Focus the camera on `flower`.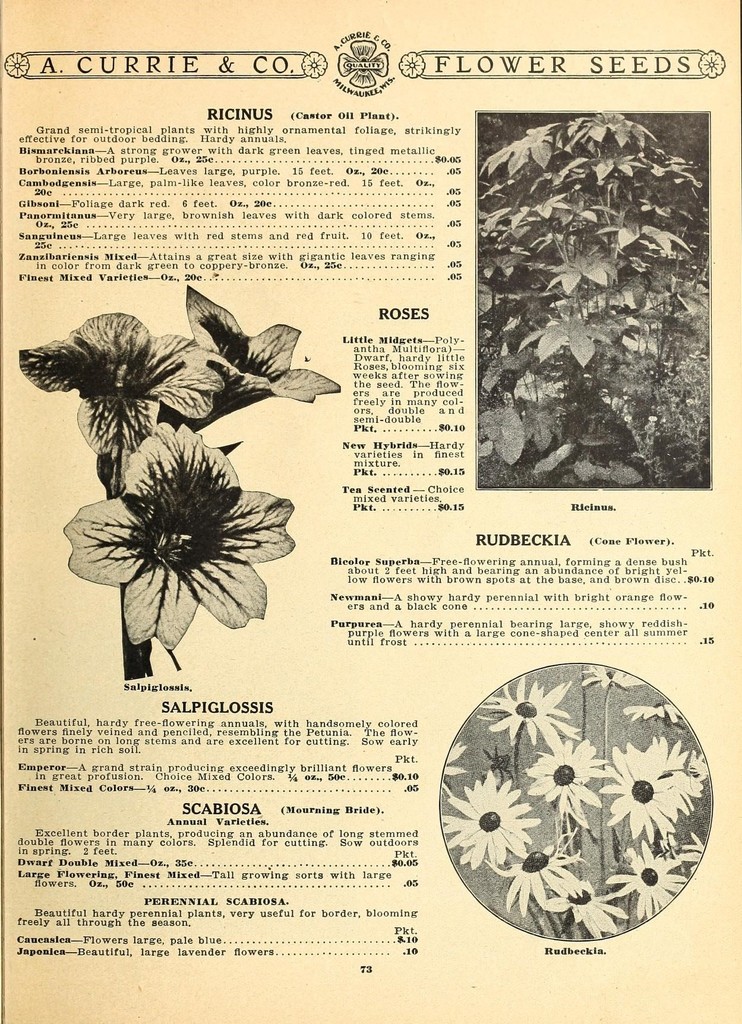
Focus region: [20,312,216,461].
